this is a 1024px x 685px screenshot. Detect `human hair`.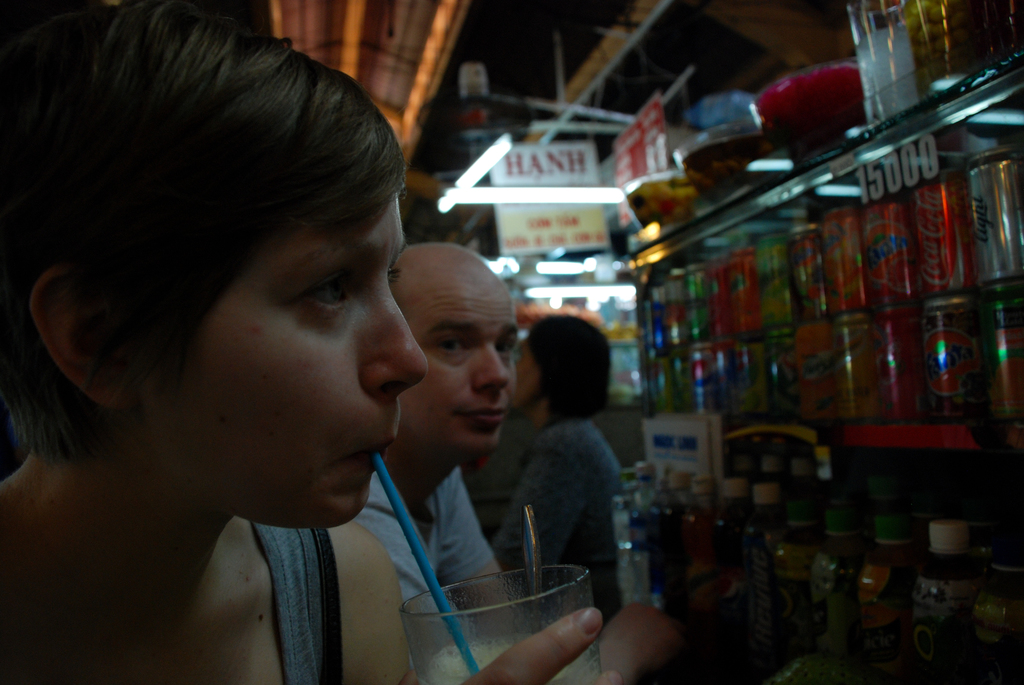
region(9, 25, 436, 448).
